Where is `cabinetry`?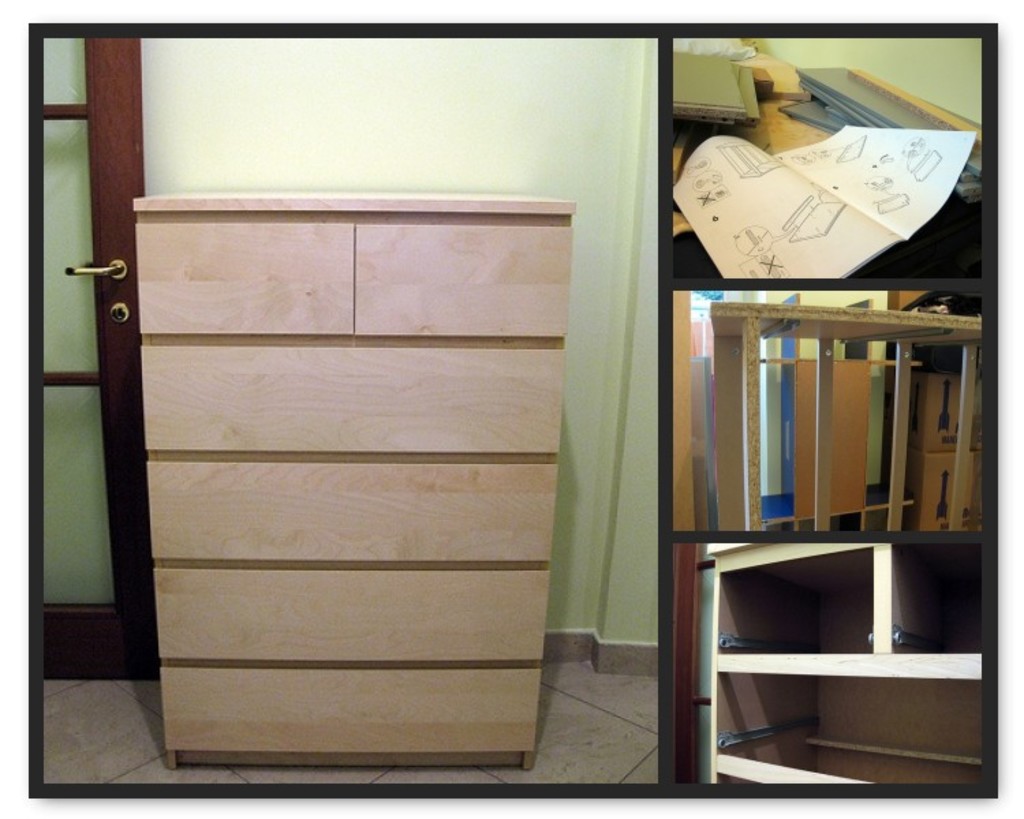
select_region(705, 539, 984, 789).
